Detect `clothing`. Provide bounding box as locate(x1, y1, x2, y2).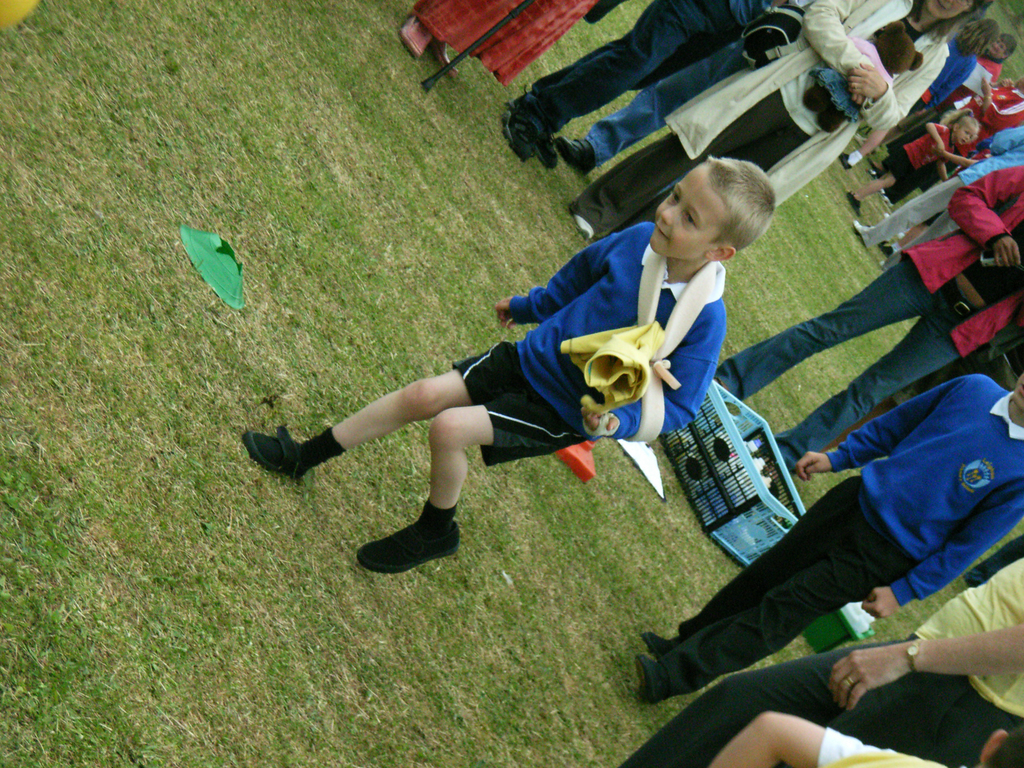
locate(452, 209, 733, 450).
